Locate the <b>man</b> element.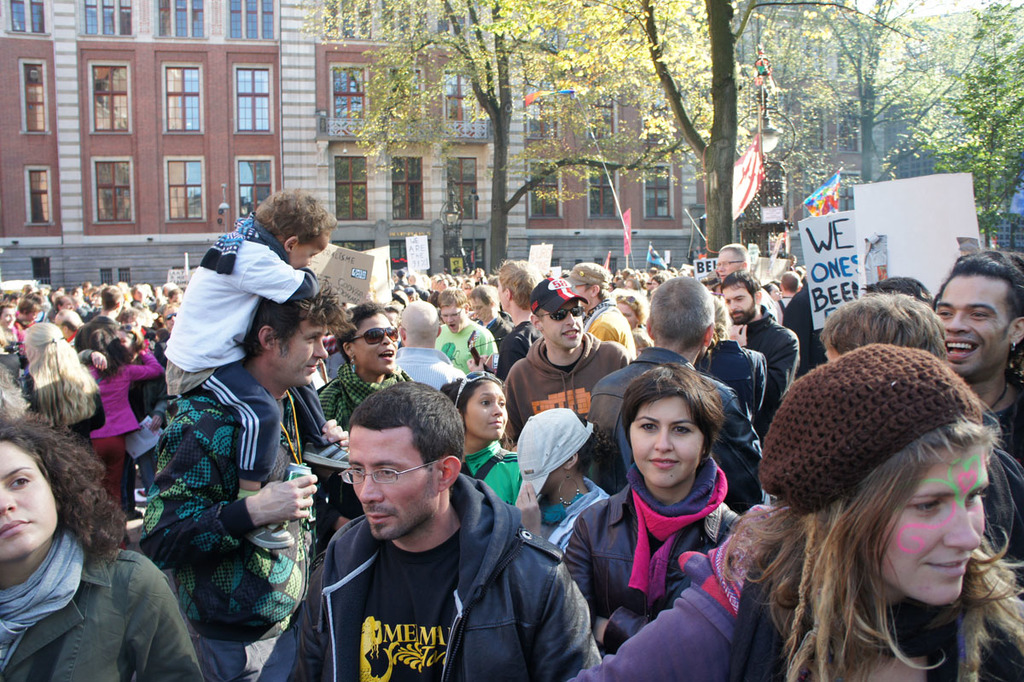
Element bbox: {"x1": 932, "y1": 250, "x2": 1023, "y2": 577}.
